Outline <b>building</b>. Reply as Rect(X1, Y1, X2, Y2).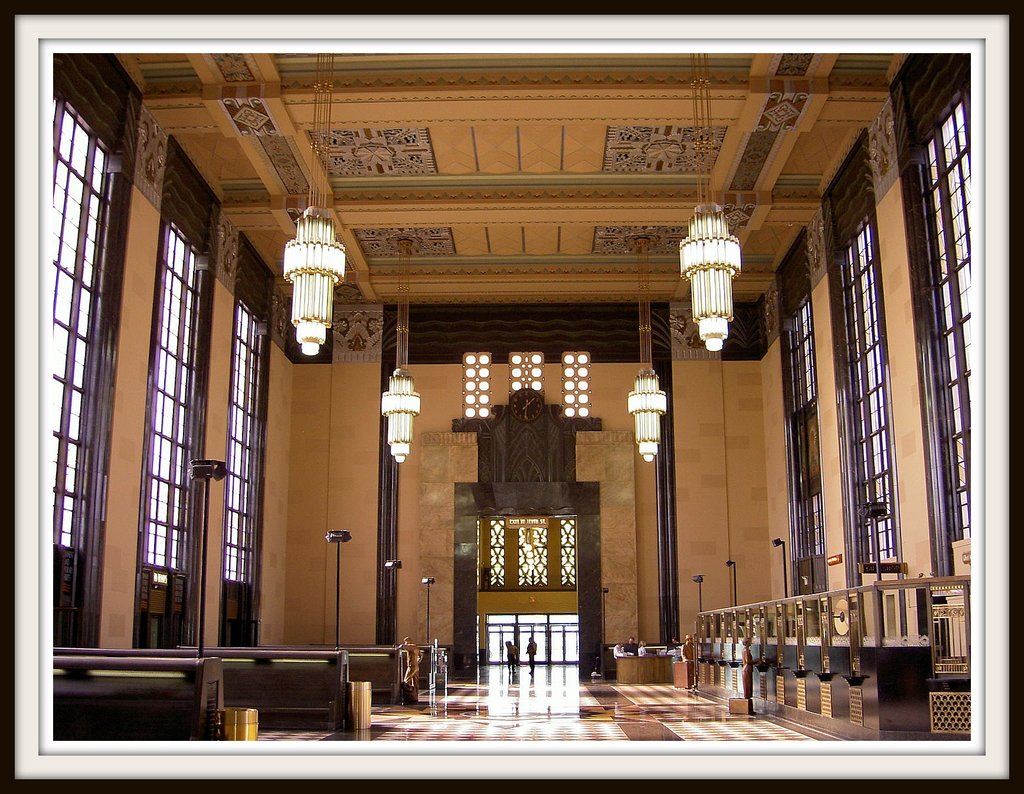
Rect(52, 51, 970, 741).
